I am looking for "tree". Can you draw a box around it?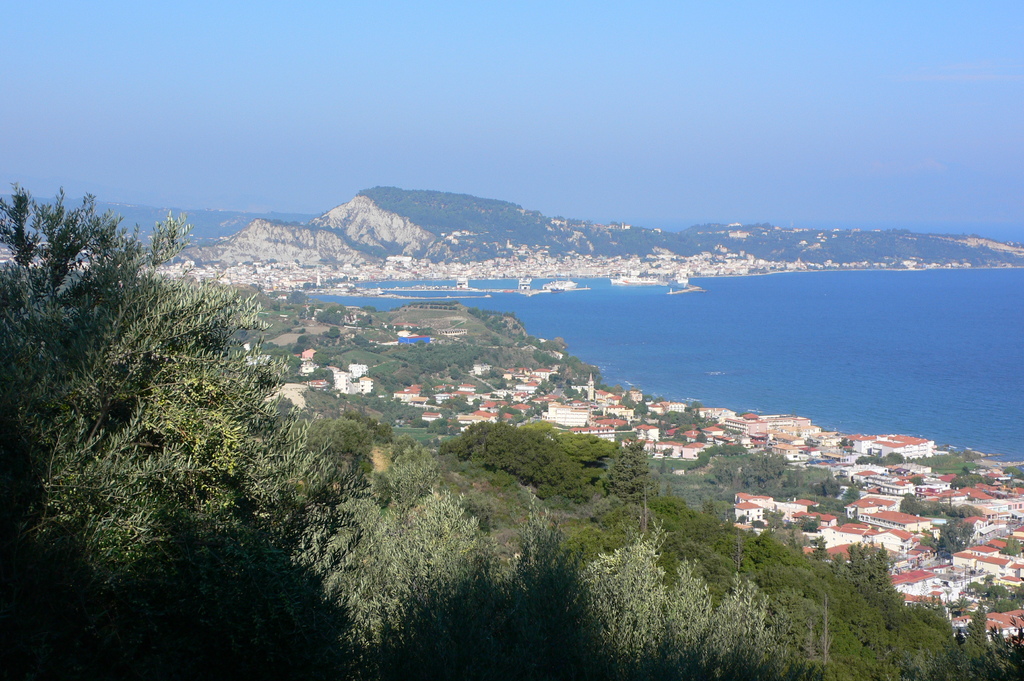
Sure, the bounding box is bbox=[479, 368, 513, 393].
